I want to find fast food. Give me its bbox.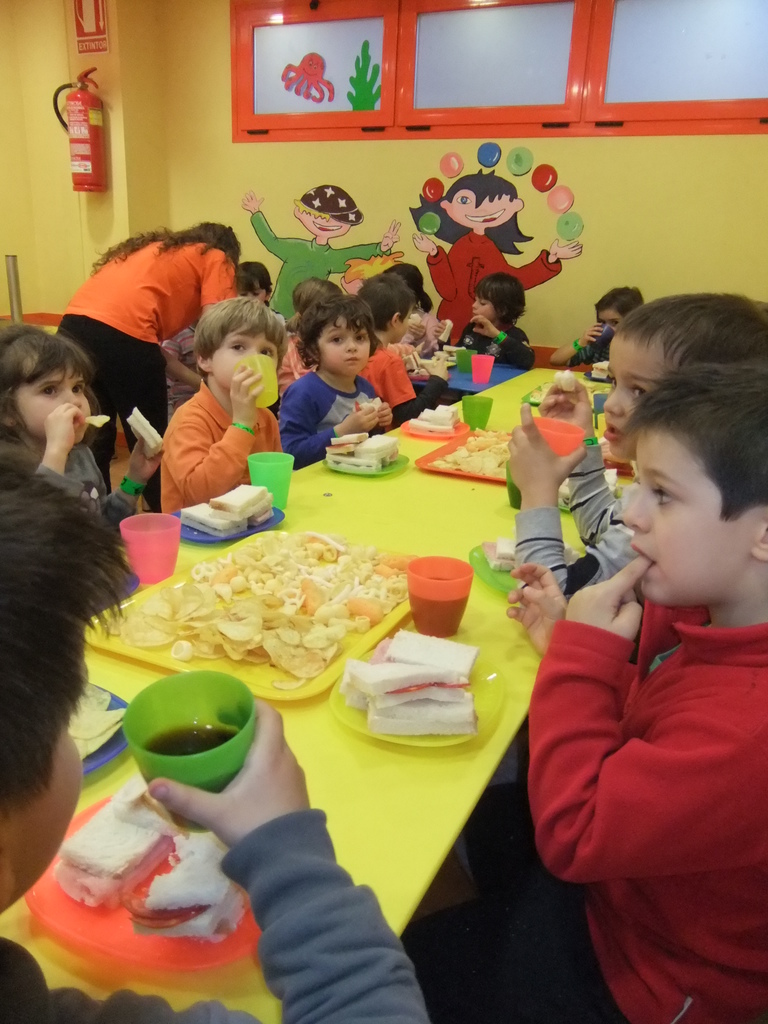
detection(339, 633, 487, 748).
